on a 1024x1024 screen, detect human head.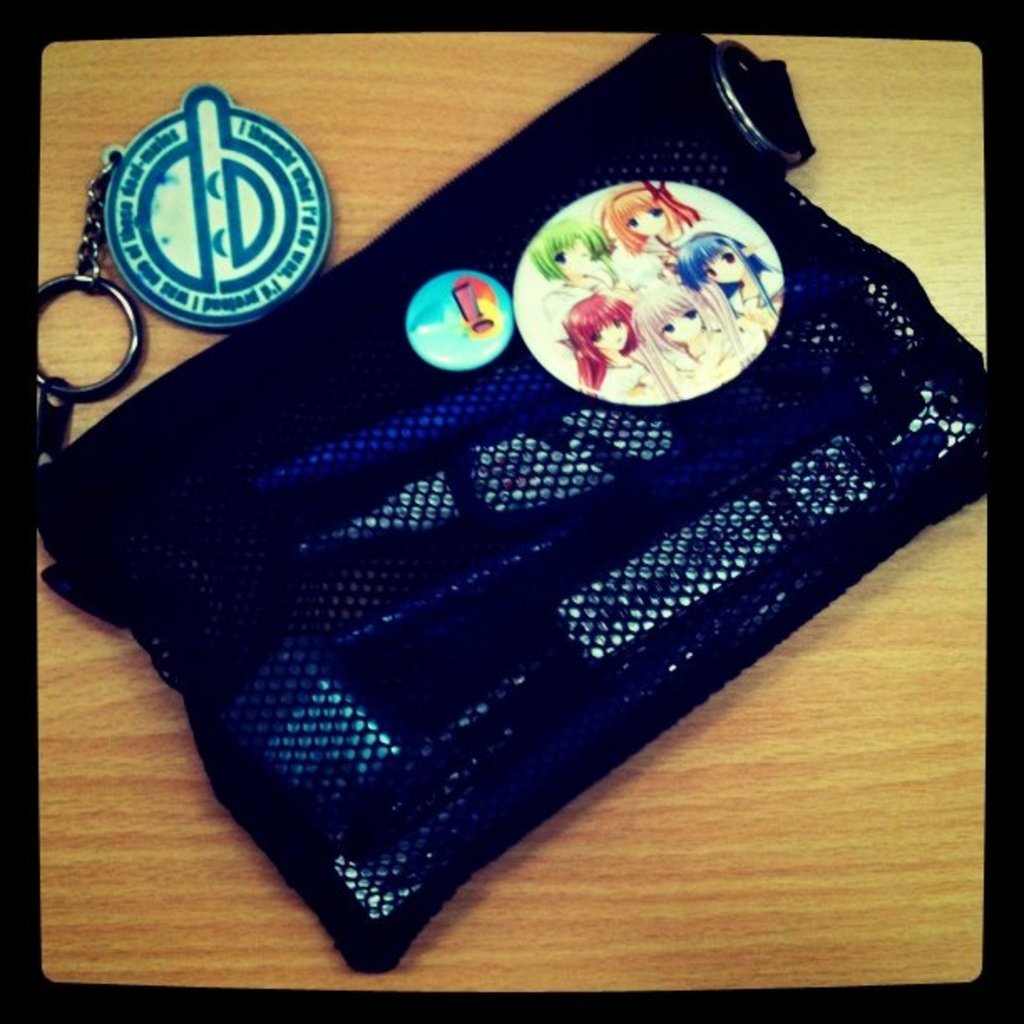
rect(669, 226, 750, 283).
